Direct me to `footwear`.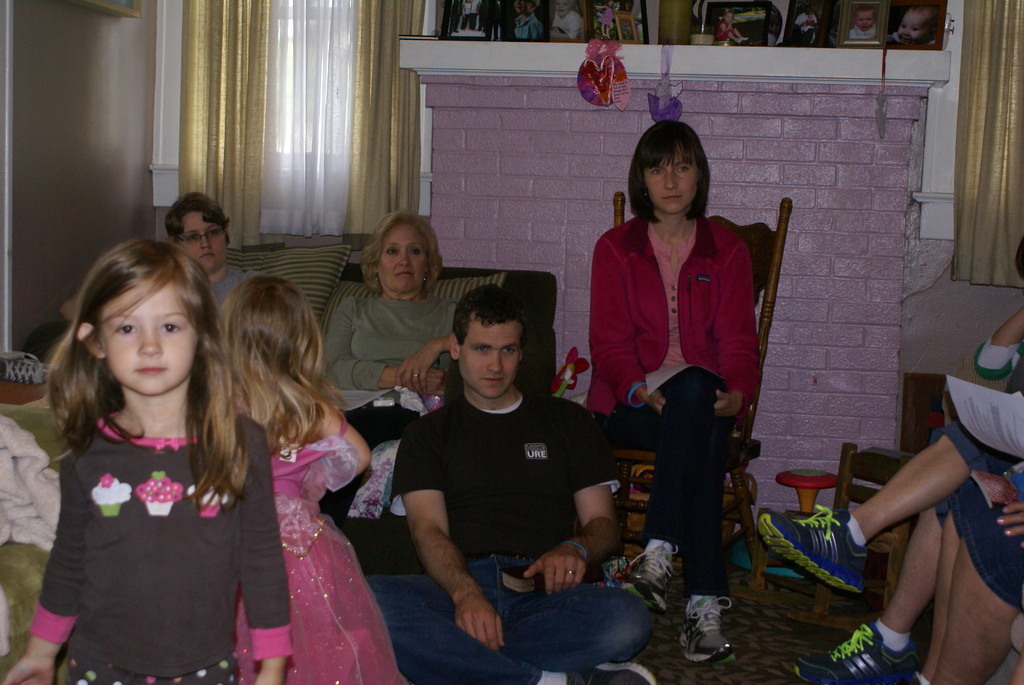
Direction: box(755, 503, 866, 603).
